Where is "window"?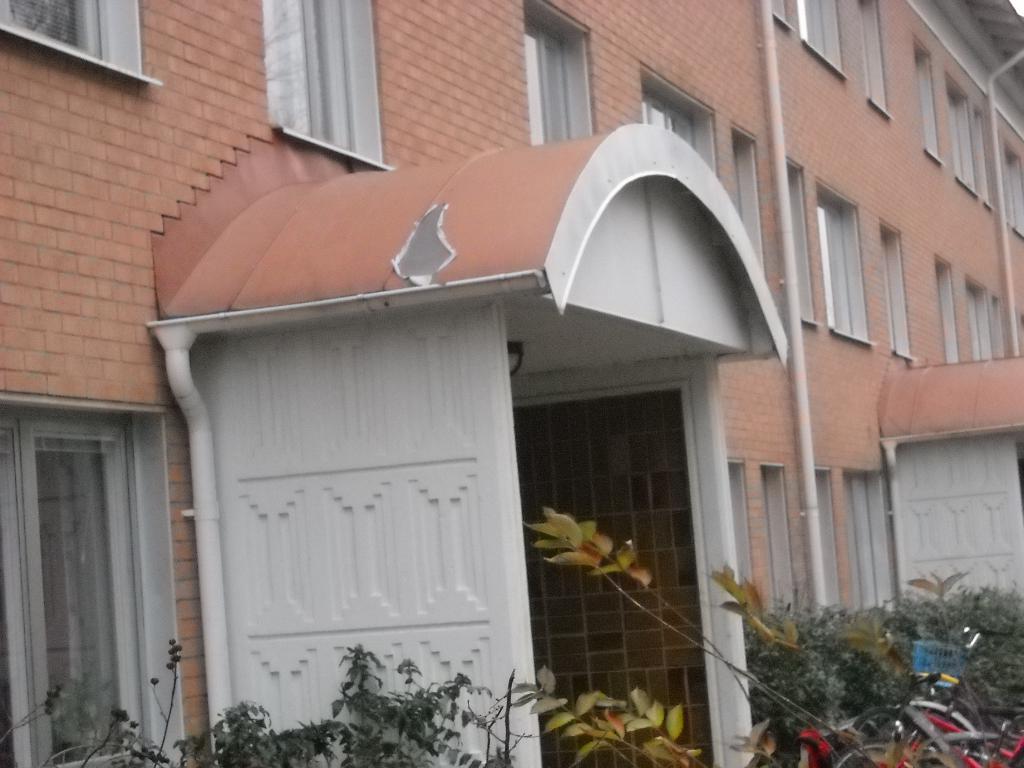
detection(934, 259, 954, 366).
